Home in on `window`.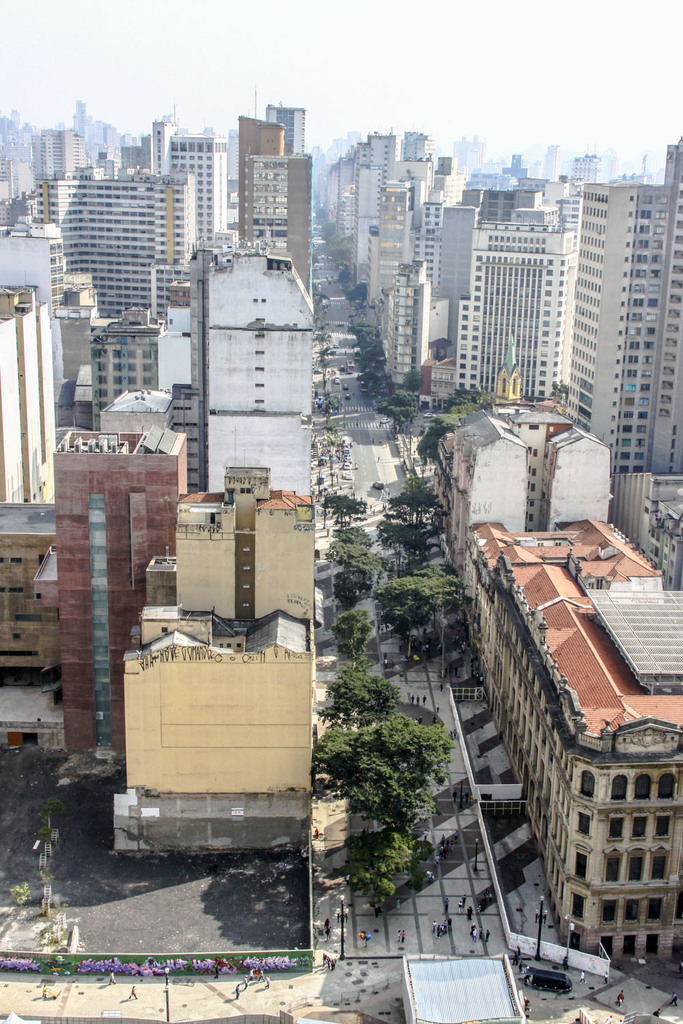
Homed in at detection(574, 813, 589, 841).
